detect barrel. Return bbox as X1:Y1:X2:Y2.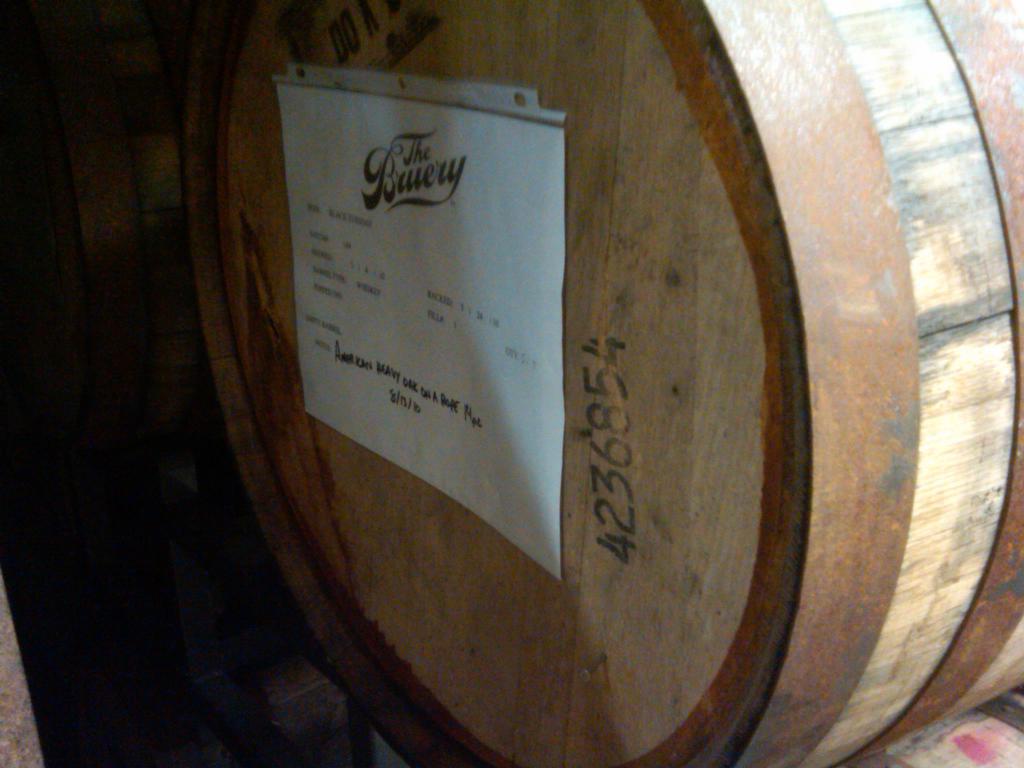
172:0:1023:767.
